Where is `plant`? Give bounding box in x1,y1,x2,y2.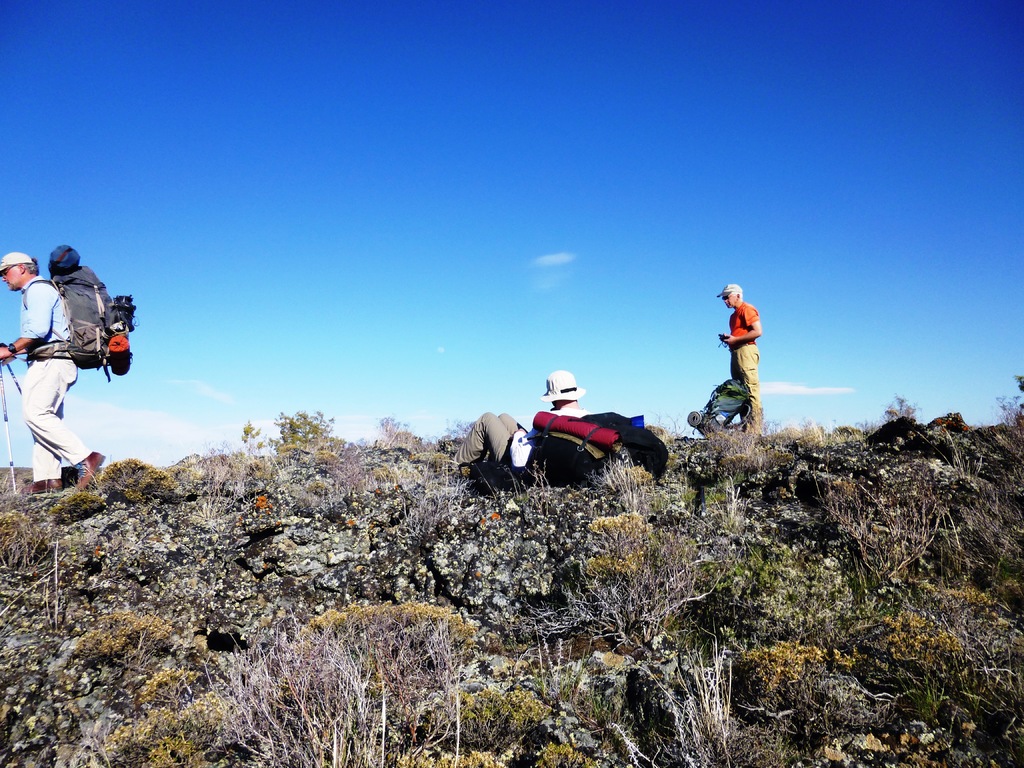
359,458,401,491.
